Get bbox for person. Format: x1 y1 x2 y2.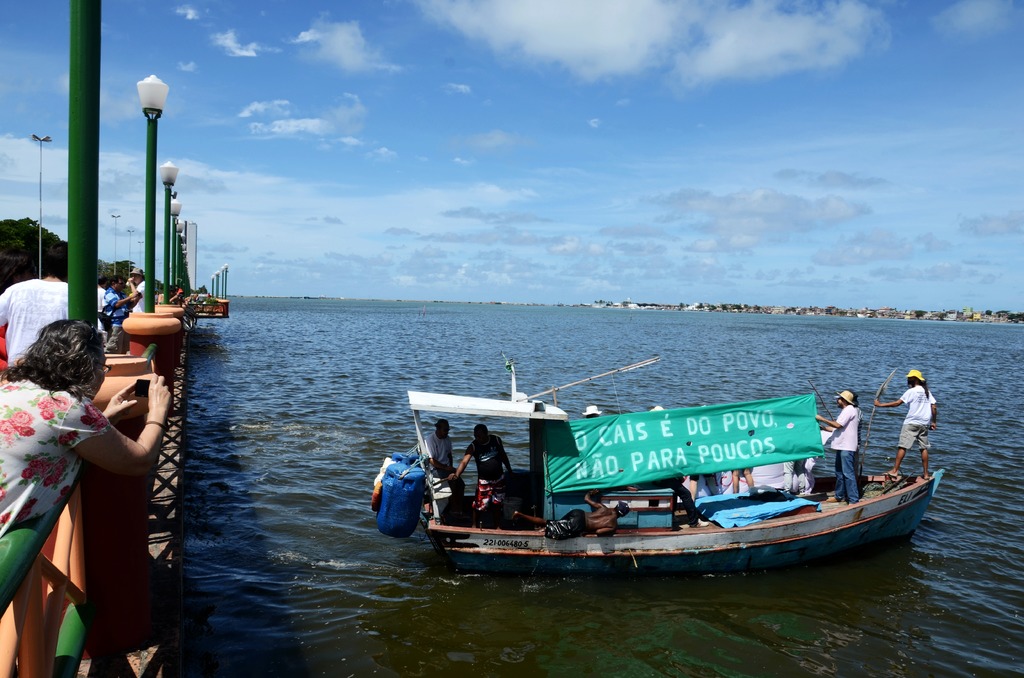
452 424 515 503.
